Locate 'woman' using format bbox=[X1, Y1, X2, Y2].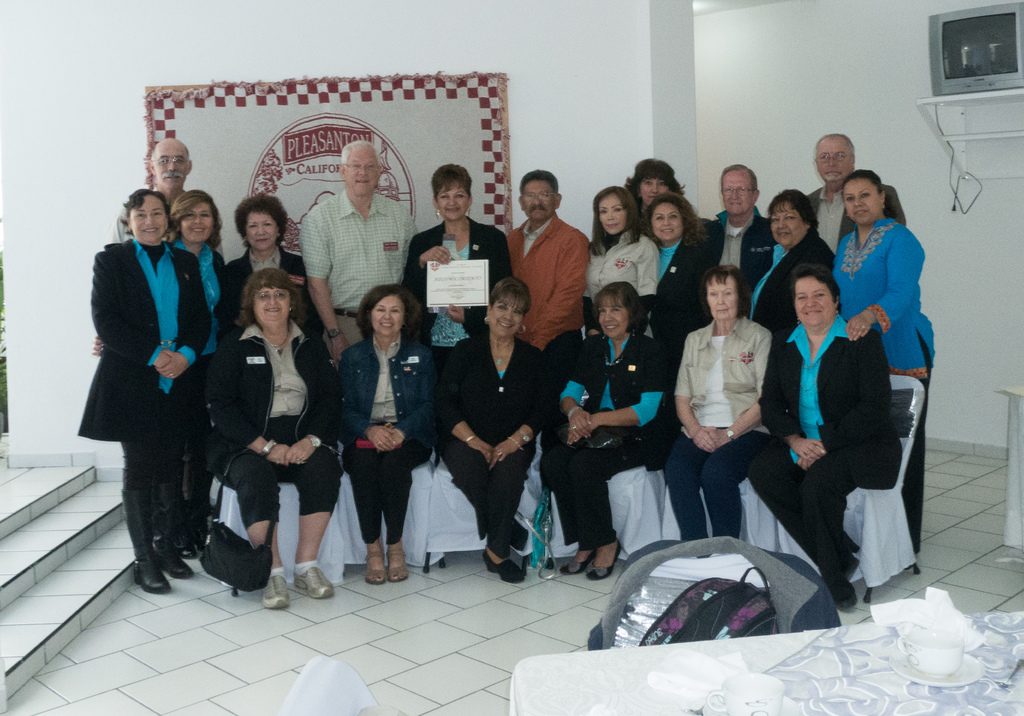
bbox=[205, 265, 341, 610].
